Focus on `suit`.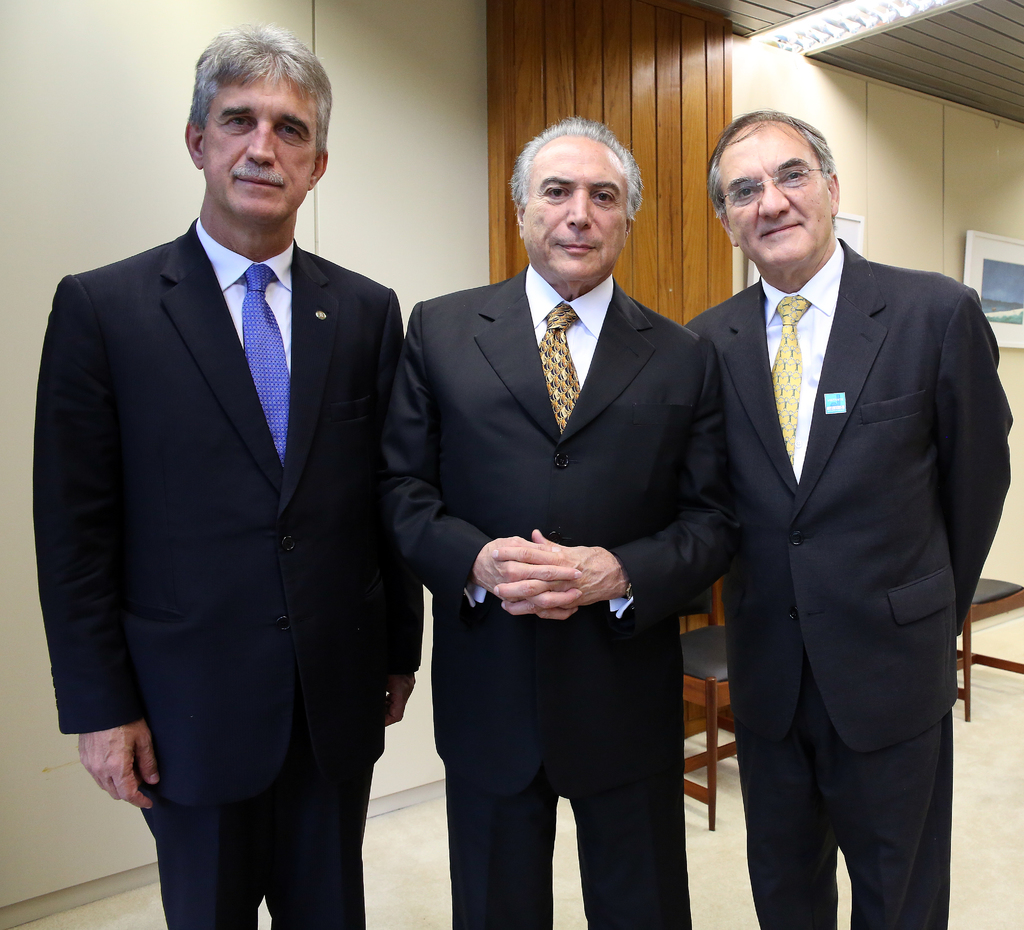
Focused at locate(380, 257, 735, 929).
